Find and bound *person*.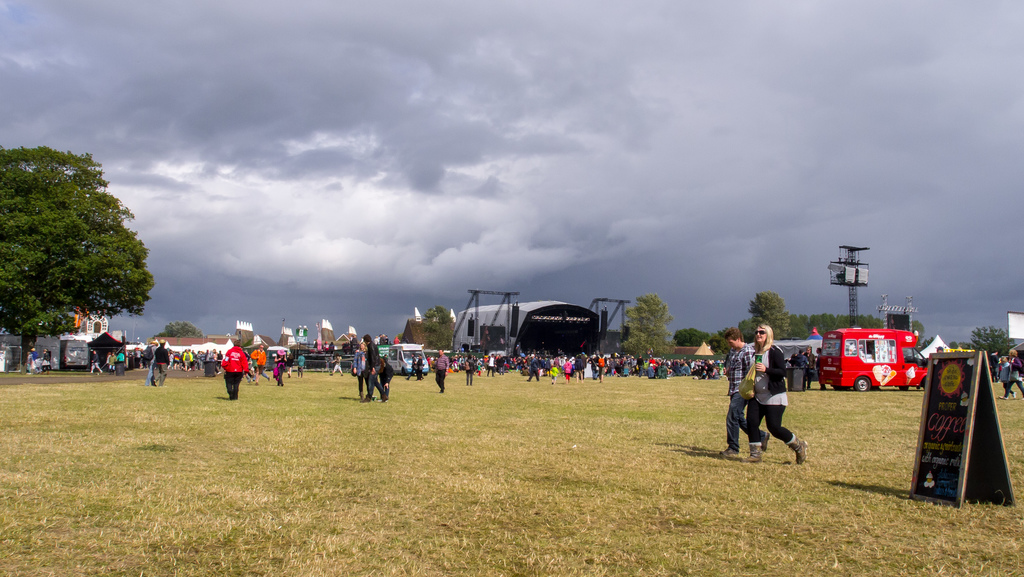
Bound: 1000 341 1023 399.
